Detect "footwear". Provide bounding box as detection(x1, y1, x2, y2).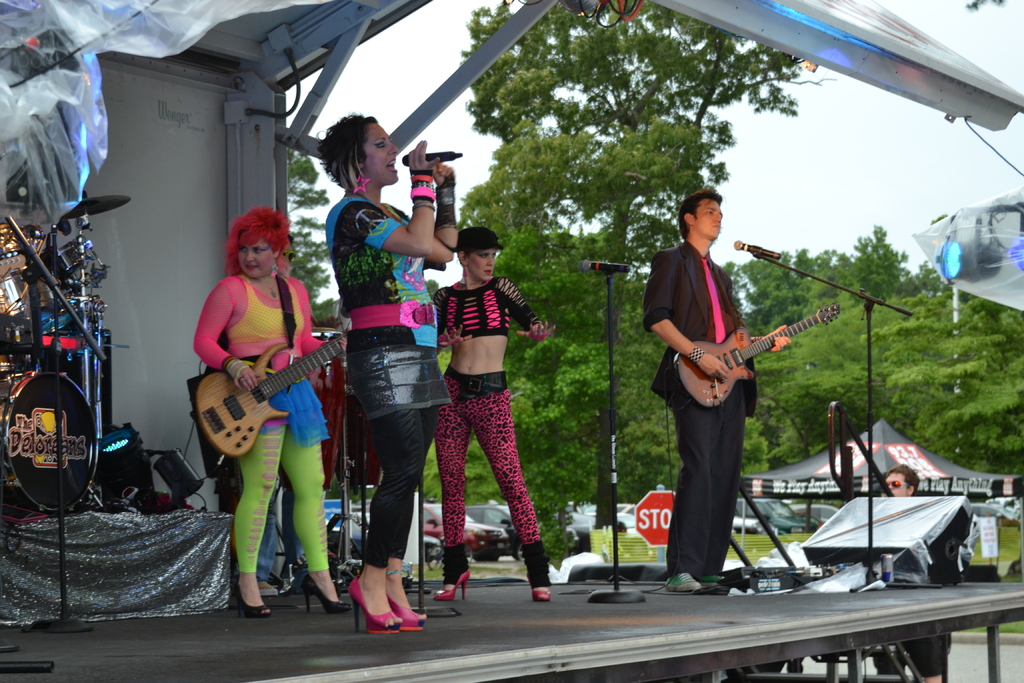
detection(431, 567, 468, 598).
